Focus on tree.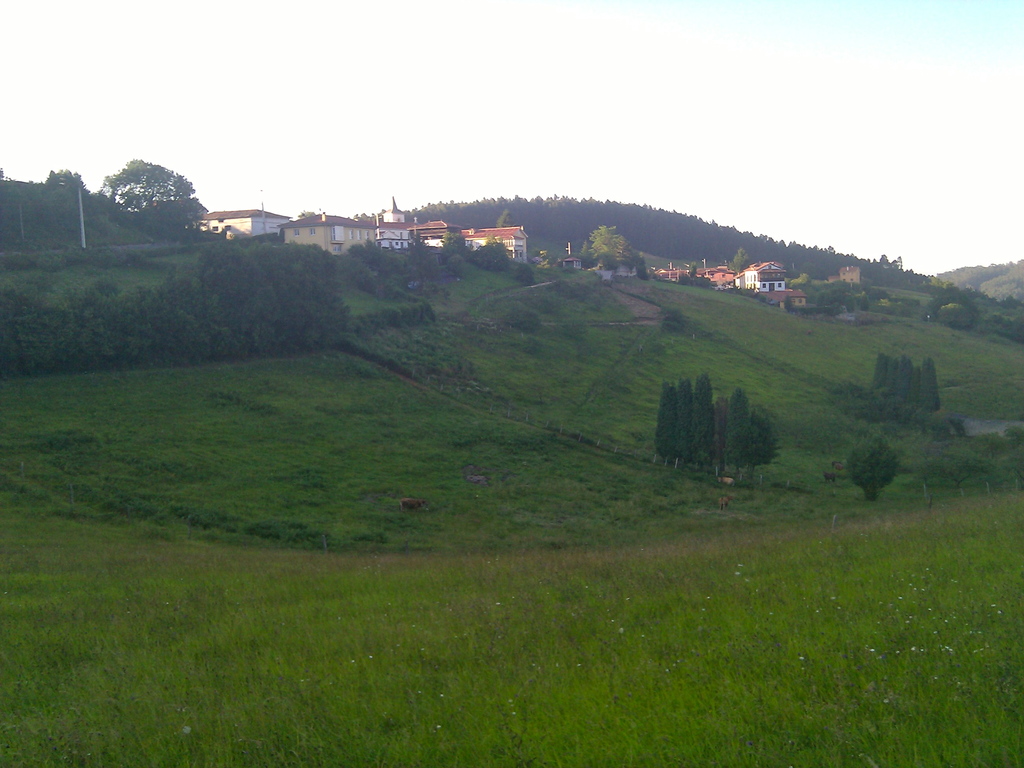
Focused at select_region(941, 439, 999, 495).
